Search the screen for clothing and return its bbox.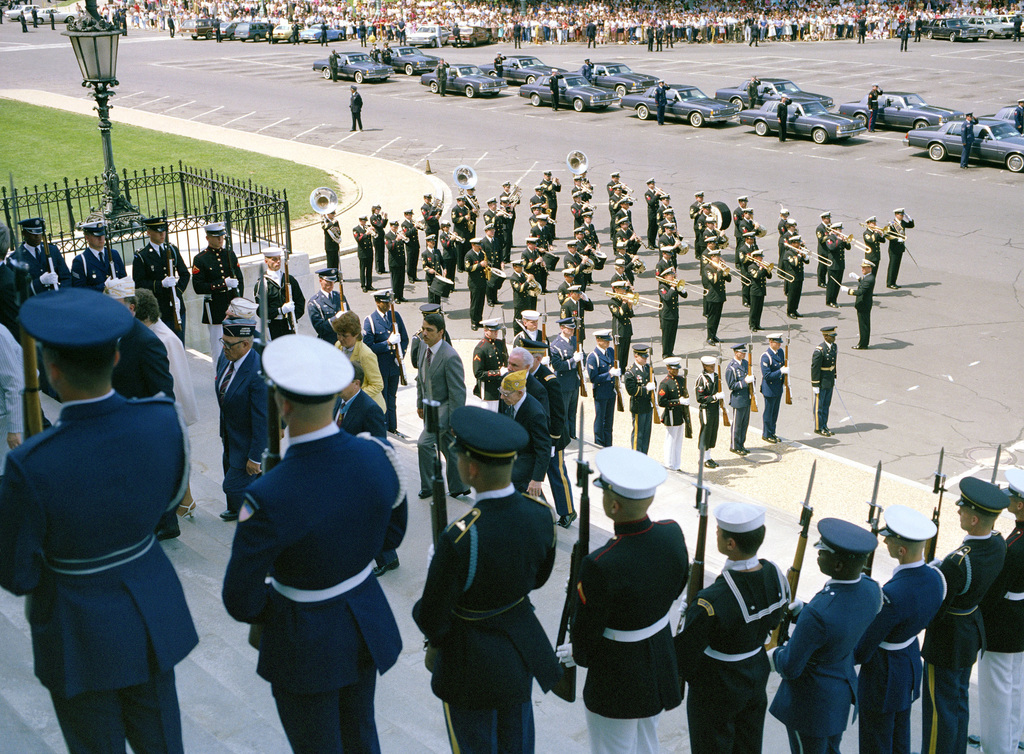
Found: region(1, 399, 196, 753).
